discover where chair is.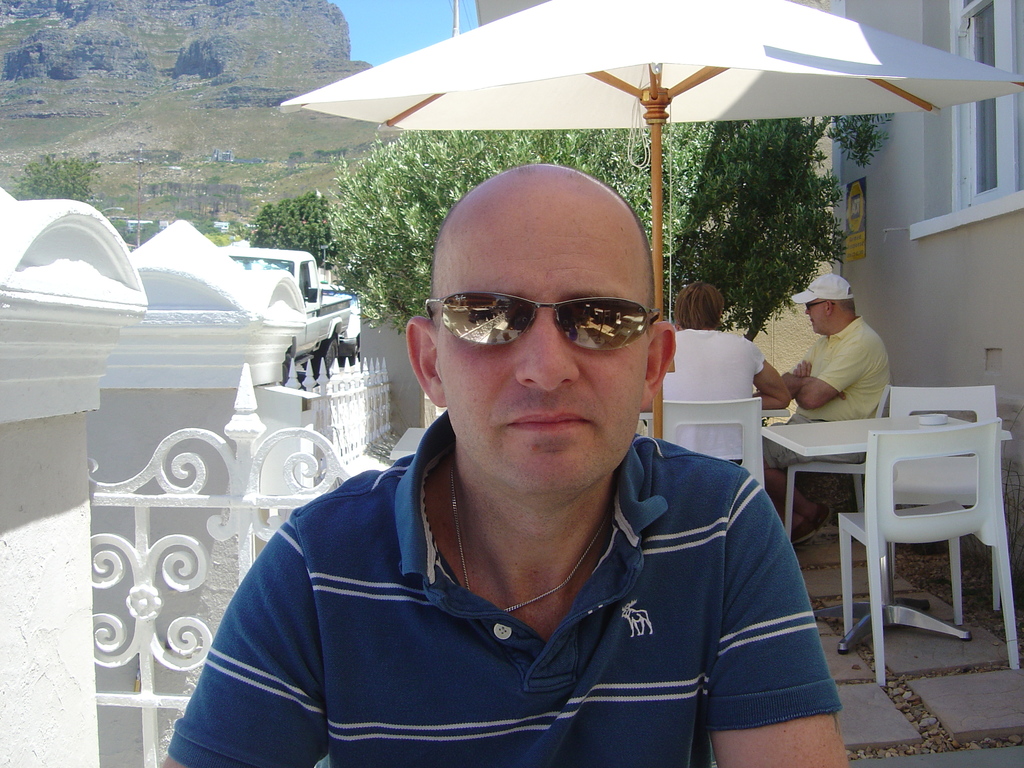
Discovered at left=779, top=384, right=894, bottom=556.
